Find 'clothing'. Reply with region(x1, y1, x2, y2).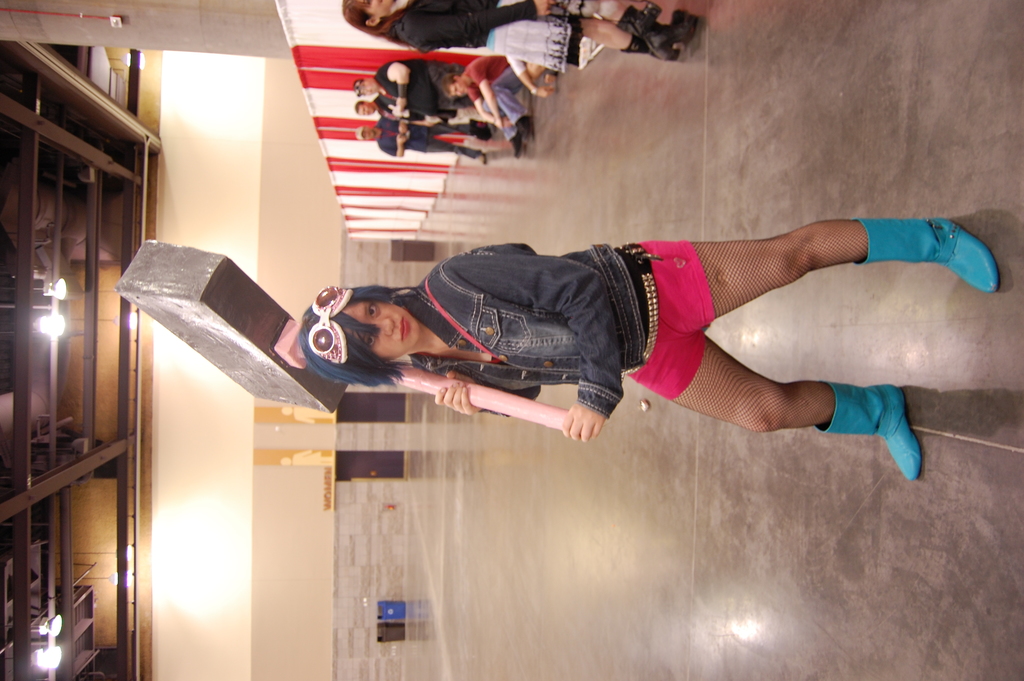
region(394, 240, 648, 422).
